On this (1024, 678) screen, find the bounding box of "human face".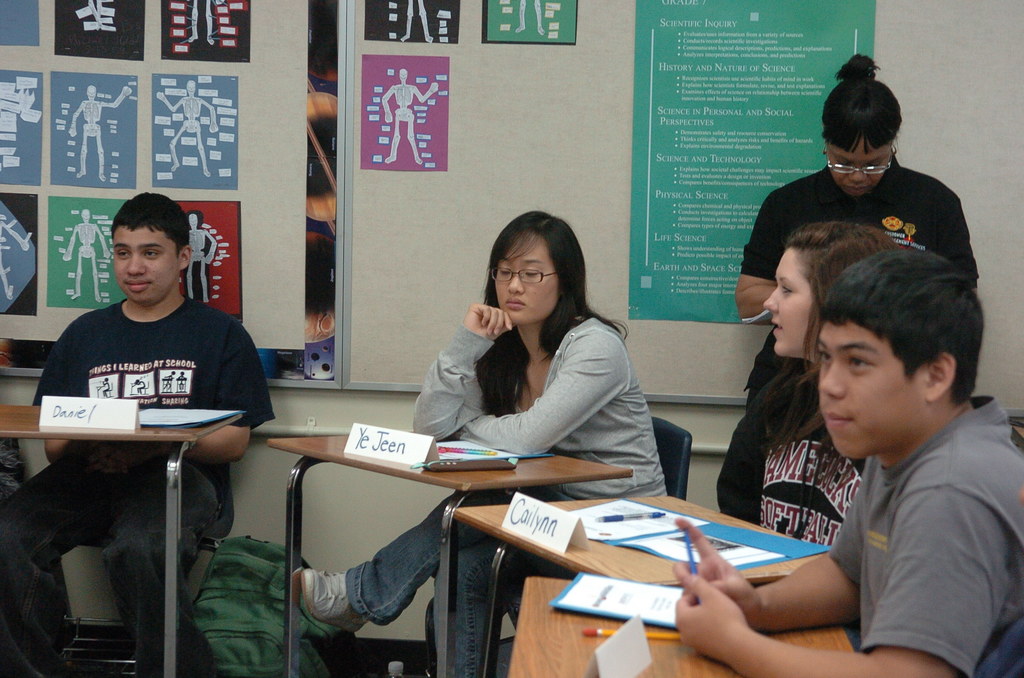
Bounding box: <box>111,225,179,303</box>.
